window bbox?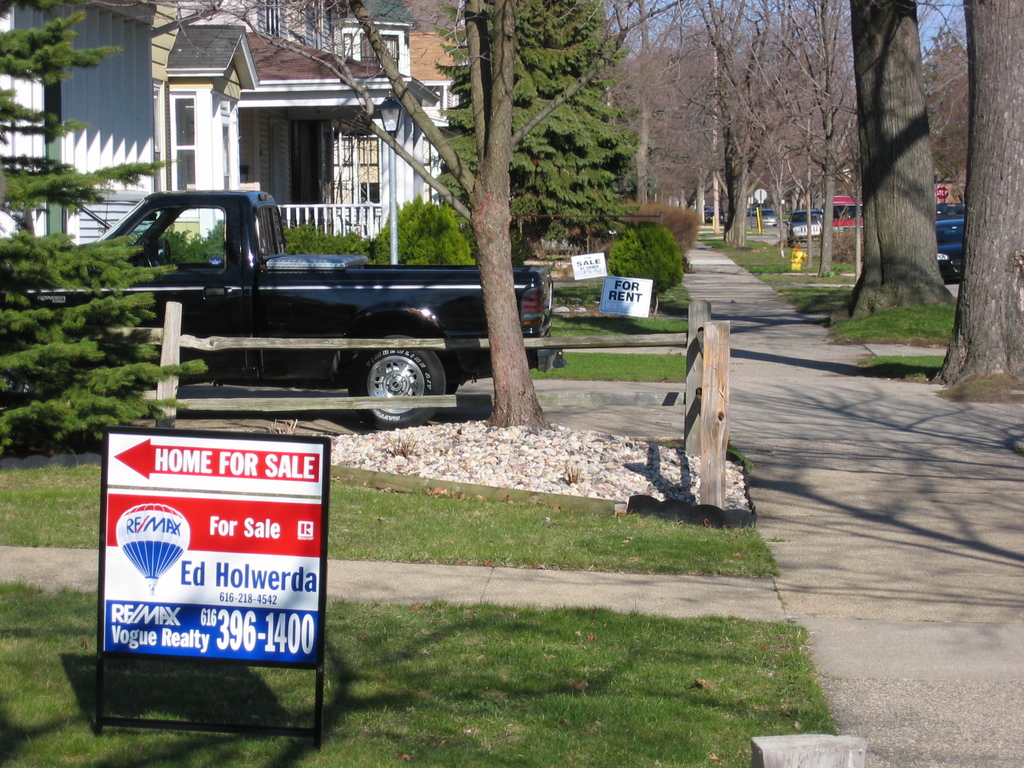
(x1=173, y1=89, x2=201, y2=188)
